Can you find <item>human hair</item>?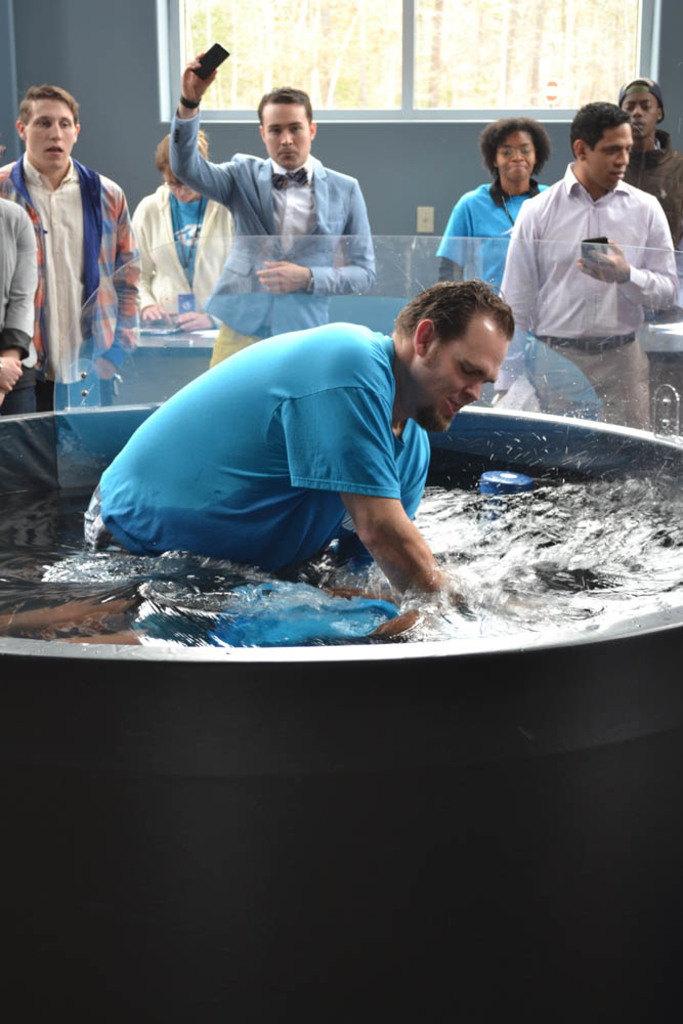
Yes, bounding box: BBox(254, 88, 312, 124).
